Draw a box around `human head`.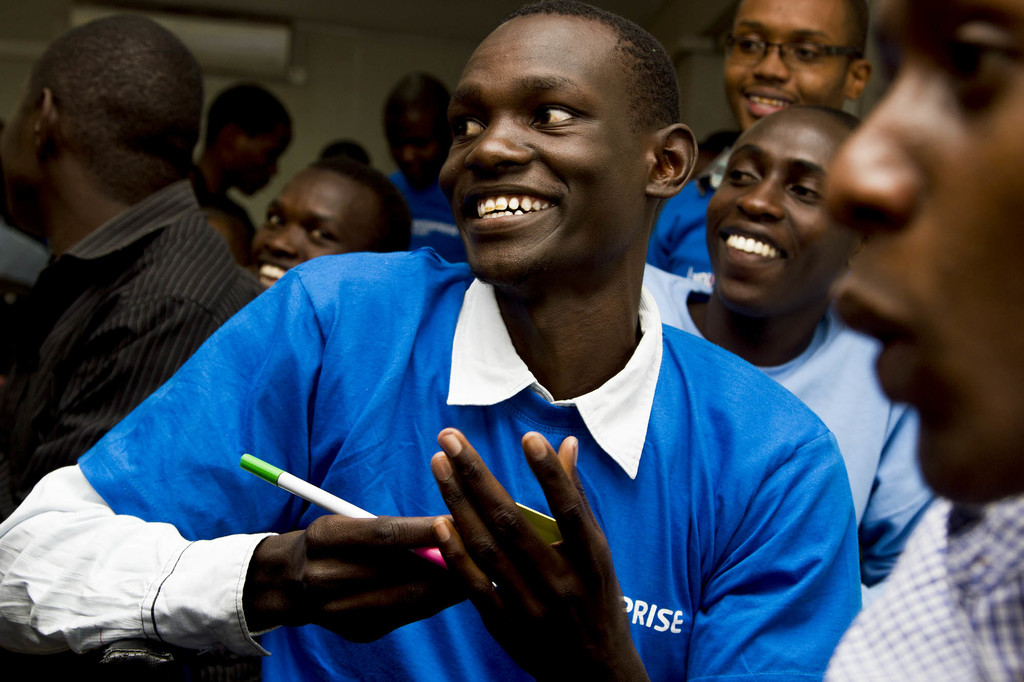
pyautogui.locateOnScreen(376, 70, 452, 195).
